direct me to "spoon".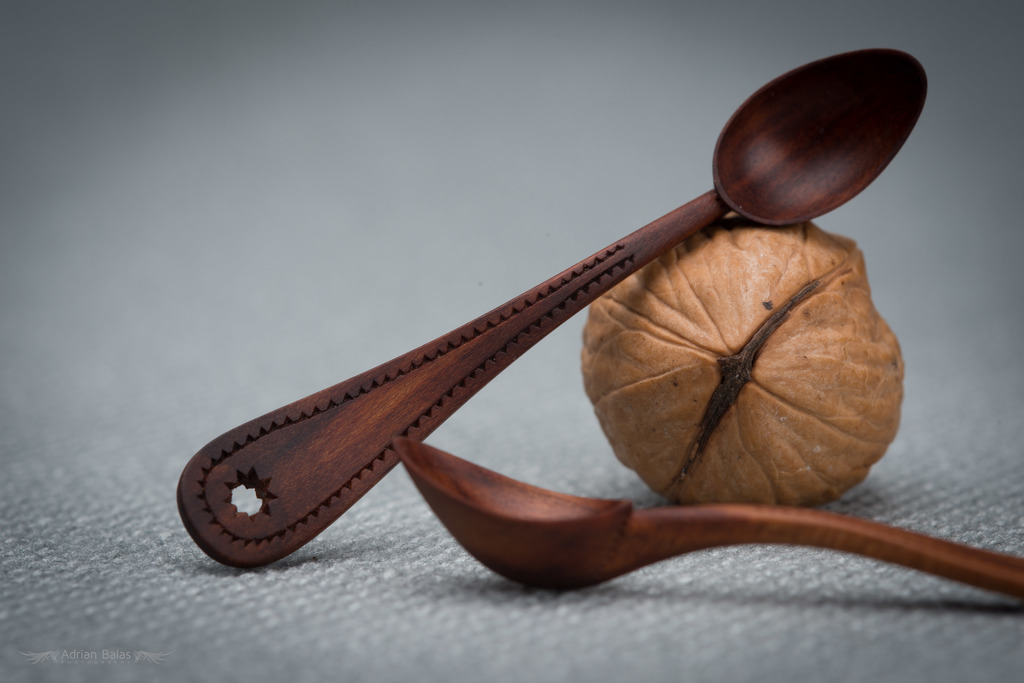
Direction: Rect(175, 49, 929, 574).
